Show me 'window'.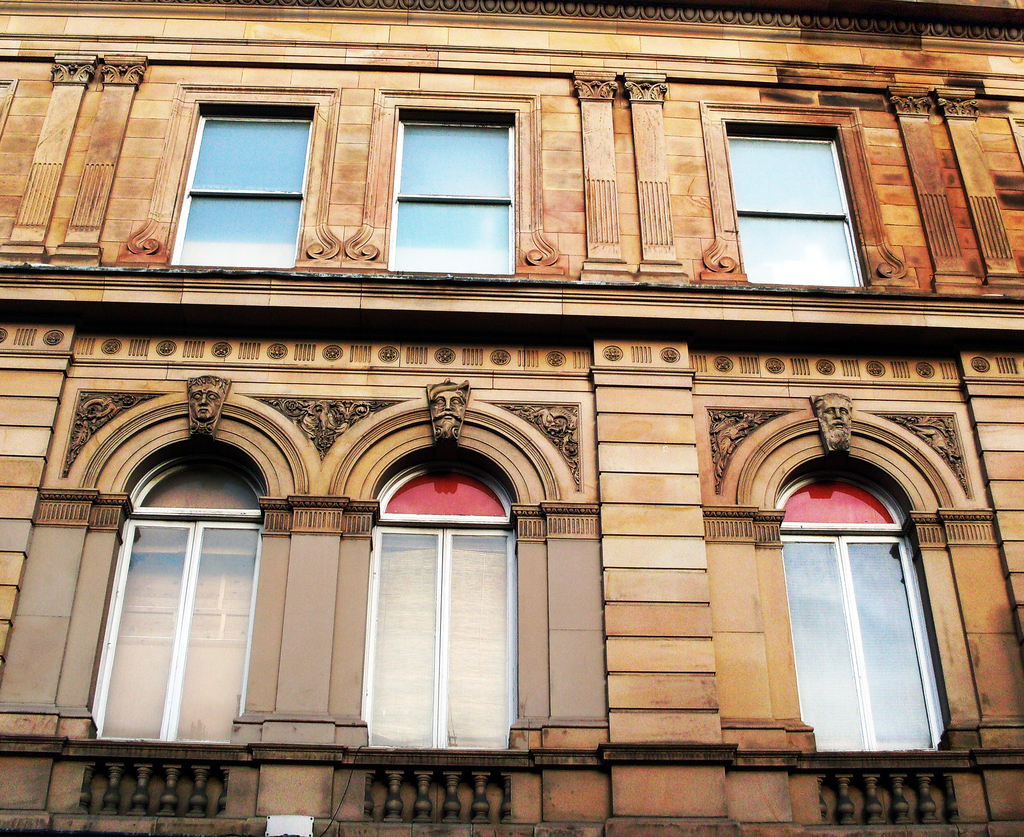
'window' is here: [x1=164, y1=94, x2=317, y2=263].
